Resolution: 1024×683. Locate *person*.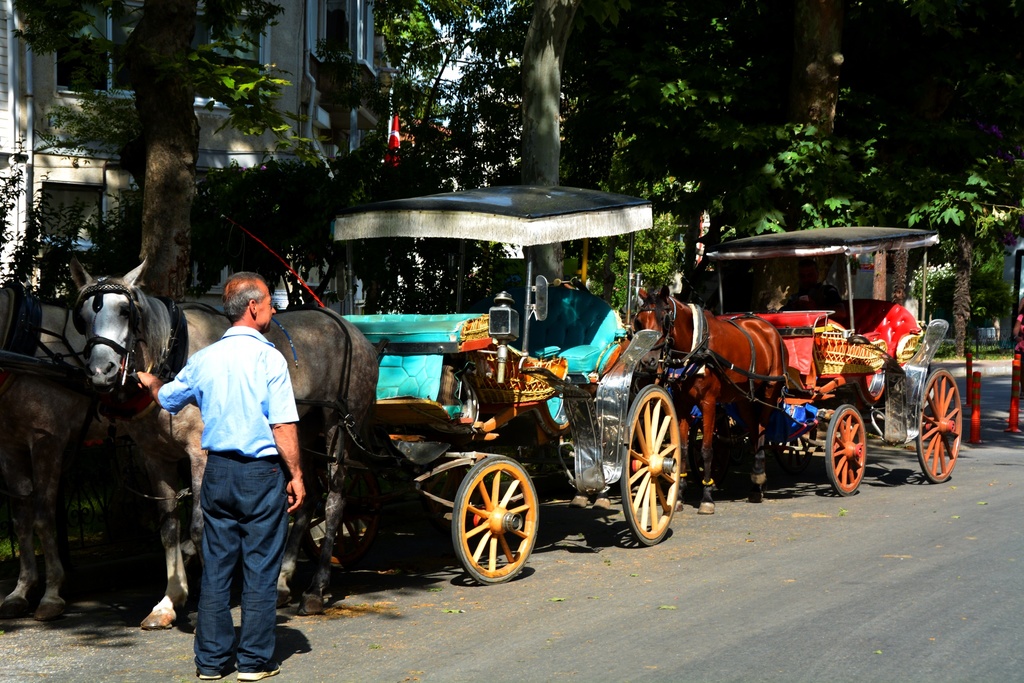
rect(163, 251, 303, 671).
